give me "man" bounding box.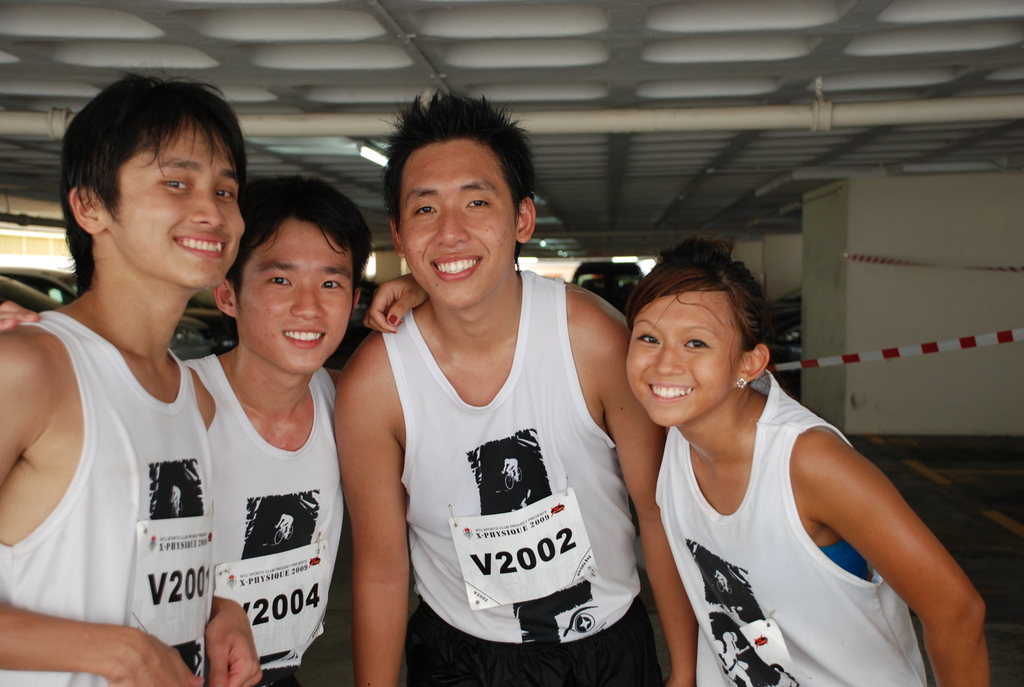
[330,106,658,674].
